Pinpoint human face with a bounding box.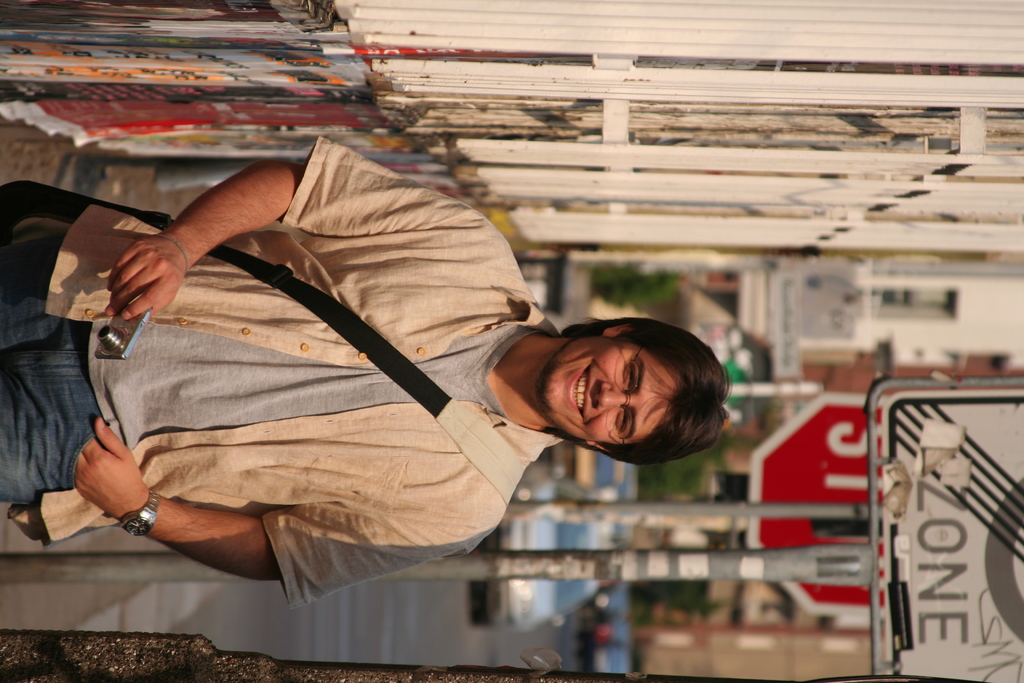
{"left": 540, "top": 336, "right": 678, "bottom": 443}.
